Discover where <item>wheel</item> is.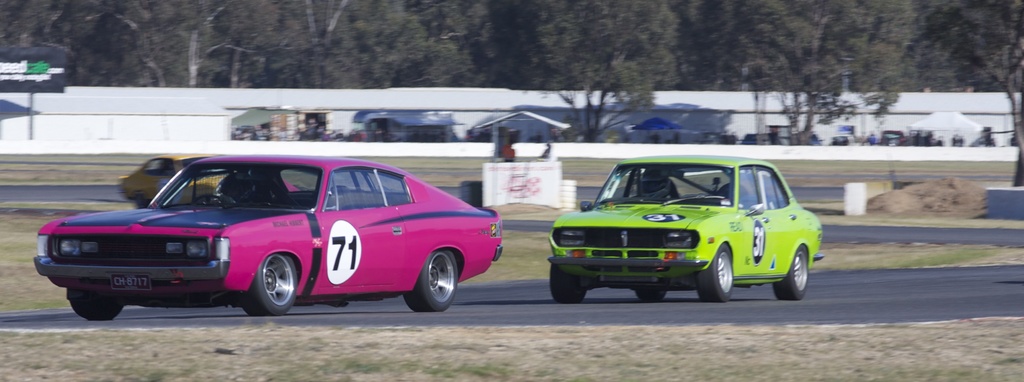
Discovered at 548:264:588:306.
